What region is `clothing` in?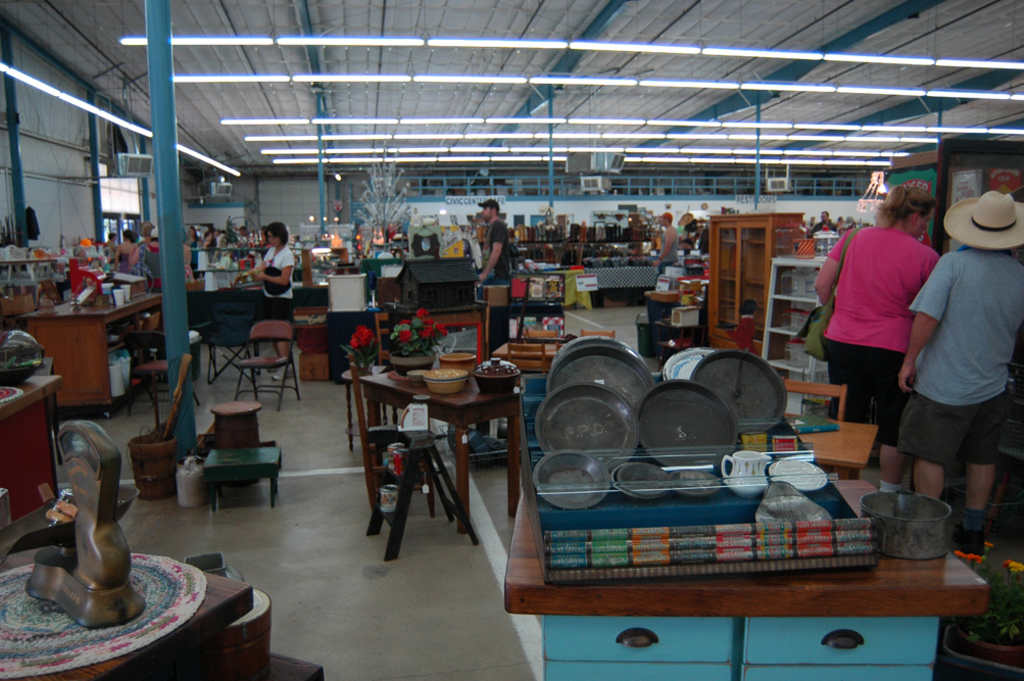
box(257, 242, 294, 340).
